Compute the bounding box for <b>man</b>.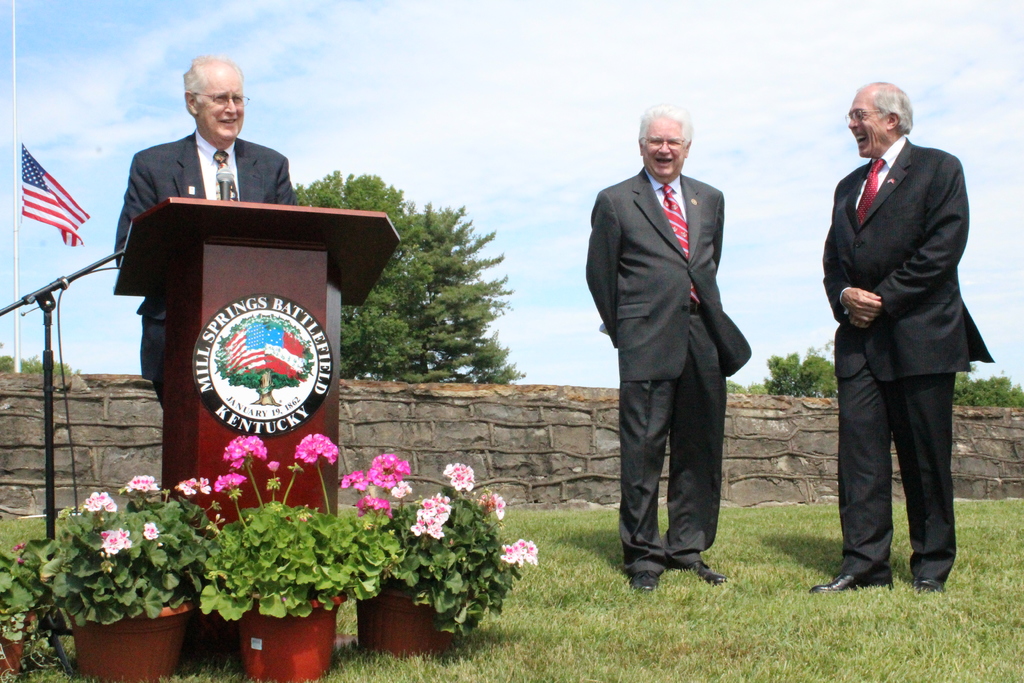
[left=114, top=54, right=301, bottom=407].
